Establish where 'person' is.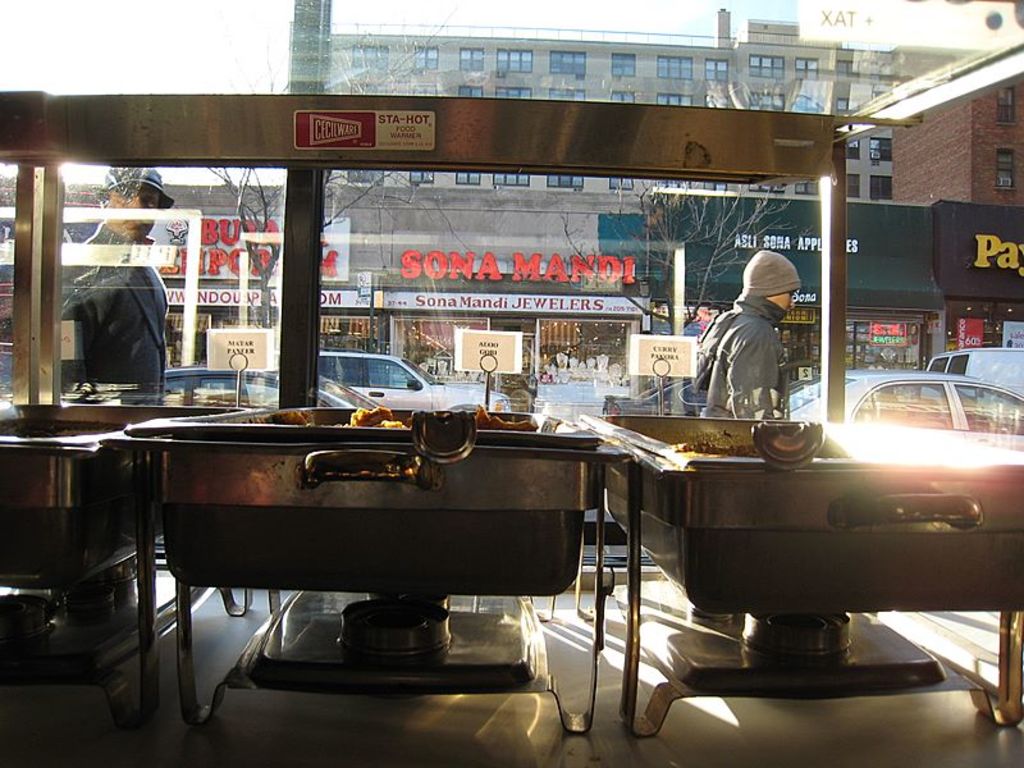
Established at 58:159:175:410.
